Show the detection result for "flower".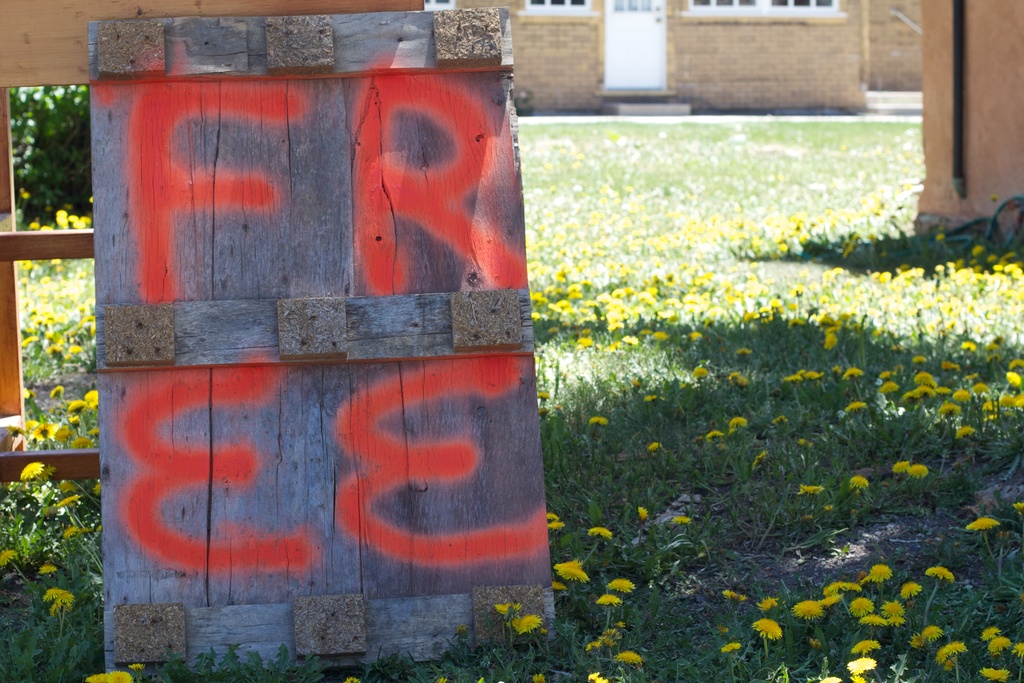
box=[980, 667, 1007, 682].
